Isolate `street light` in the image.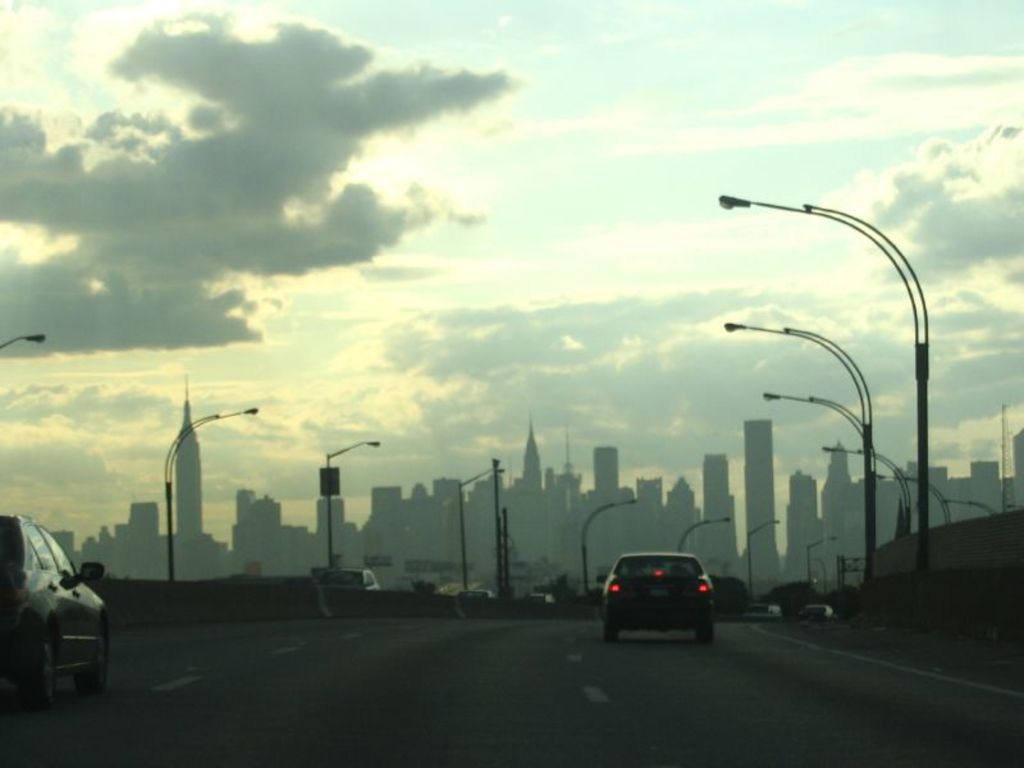
Isolated region: region(458, 460, 515, 588).
